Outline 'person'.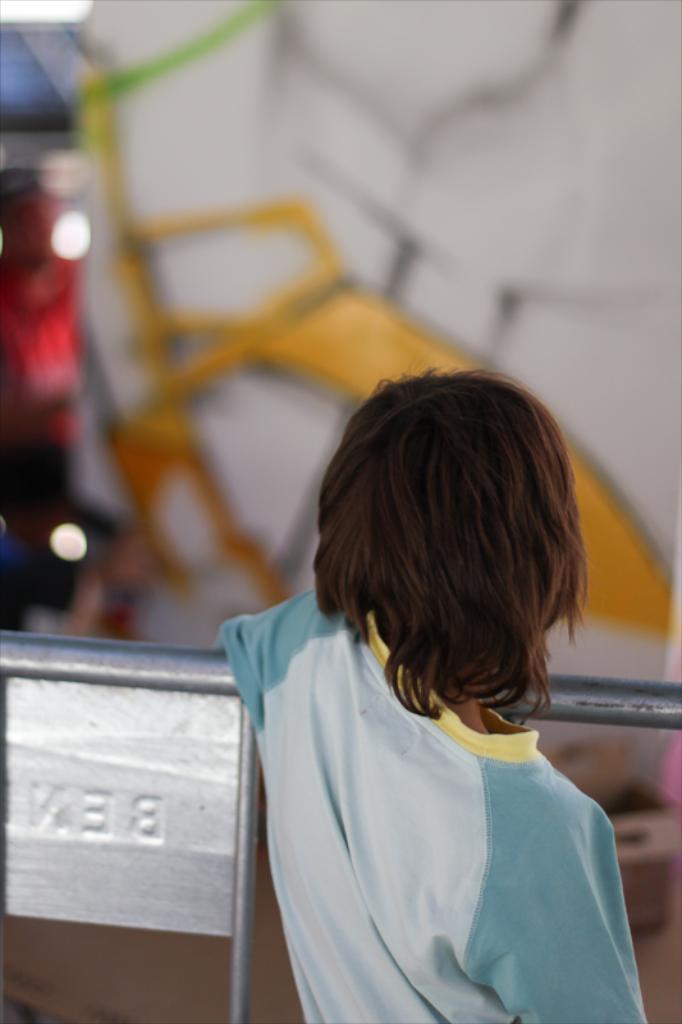
Outline: box=[163, 269, 635, 1023].
